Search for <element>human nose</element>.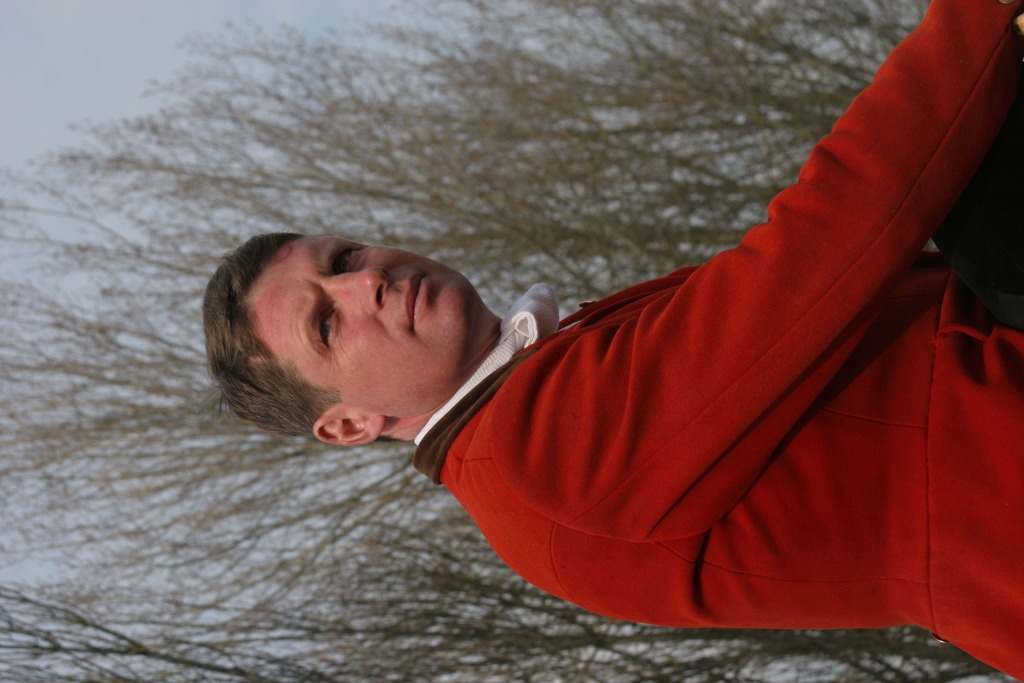
Found at 325 265 395 312.
